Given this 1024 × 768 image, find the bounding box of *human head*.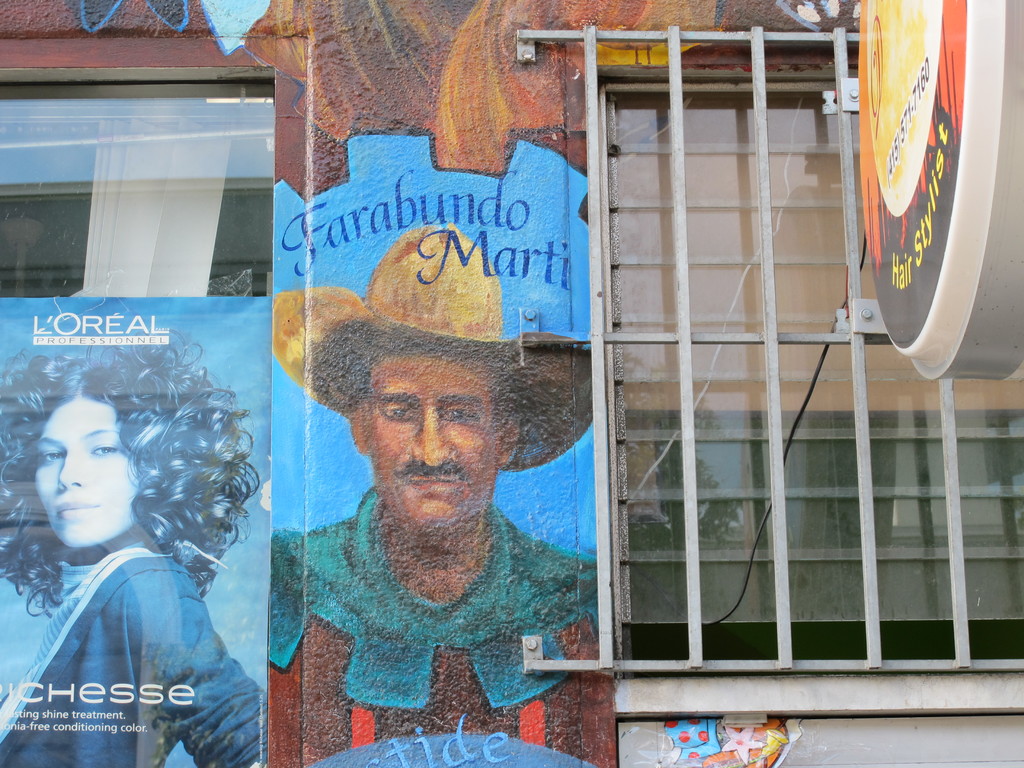
24:383:143:575.
